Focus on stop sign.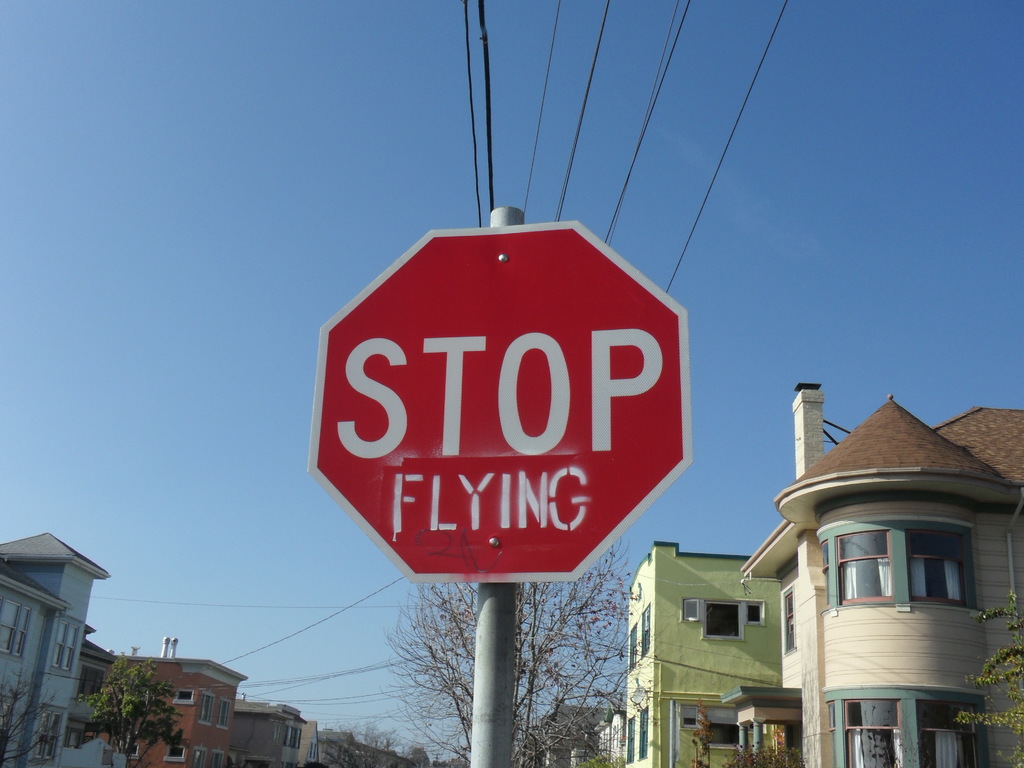
Focused at box=[305, 217, 695, 584].
